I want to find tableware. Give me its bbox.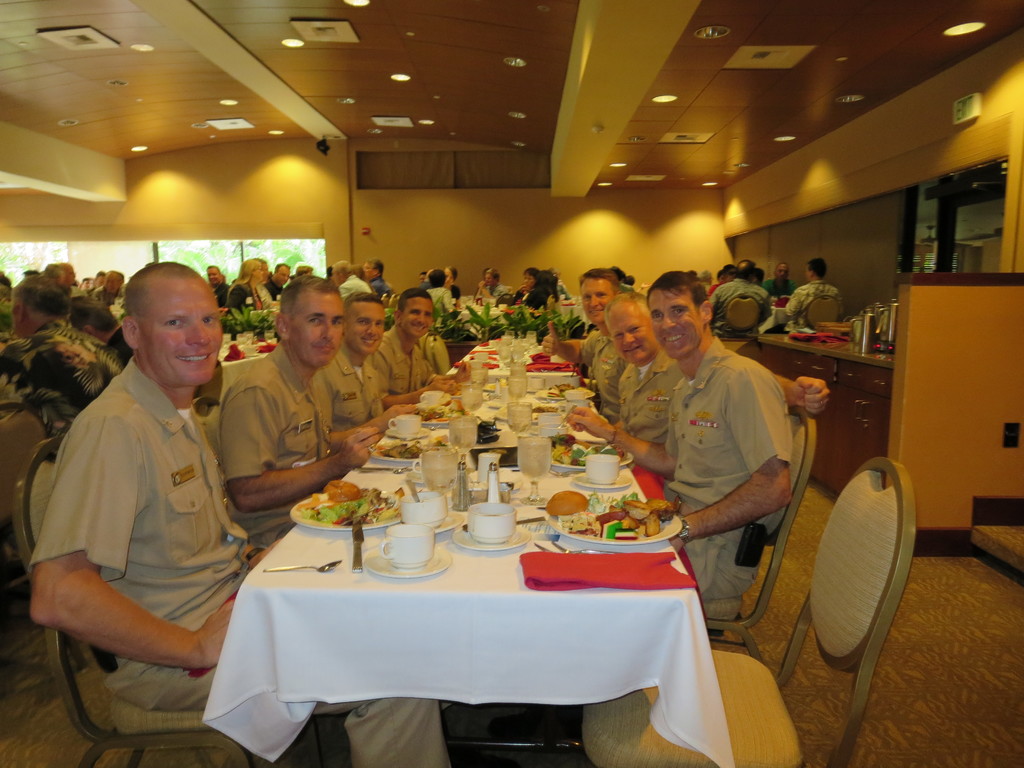
[287,491,401,533].
